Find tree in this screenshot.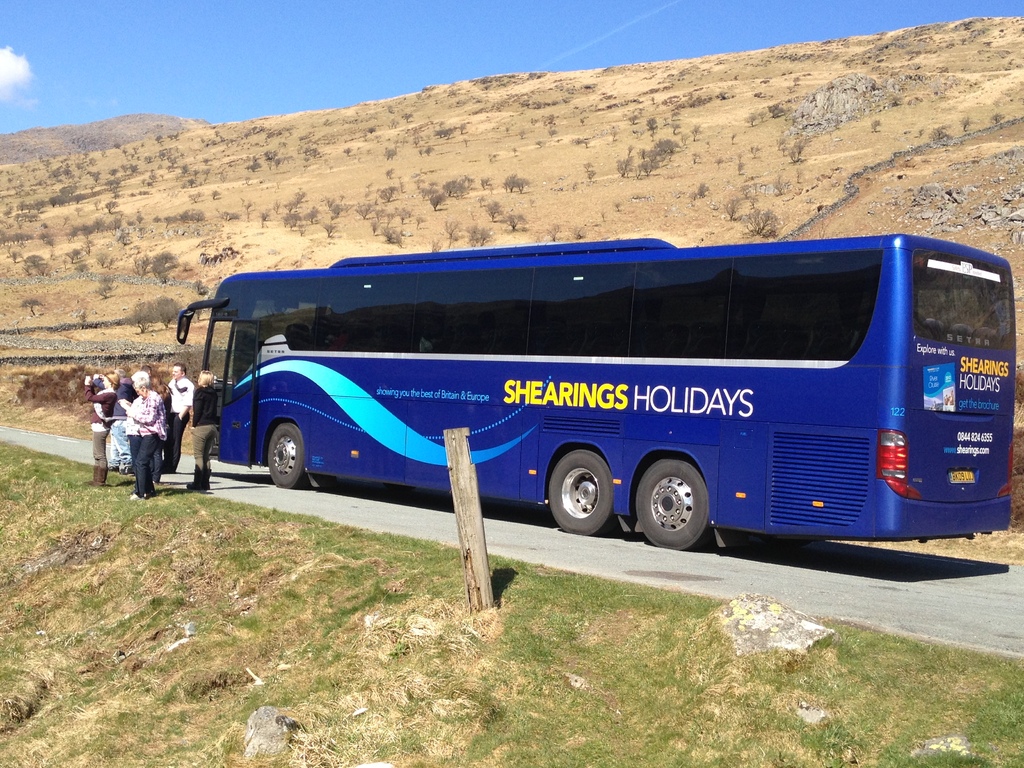
The bounding box for tree is box=[485, 200, 501, 221].
